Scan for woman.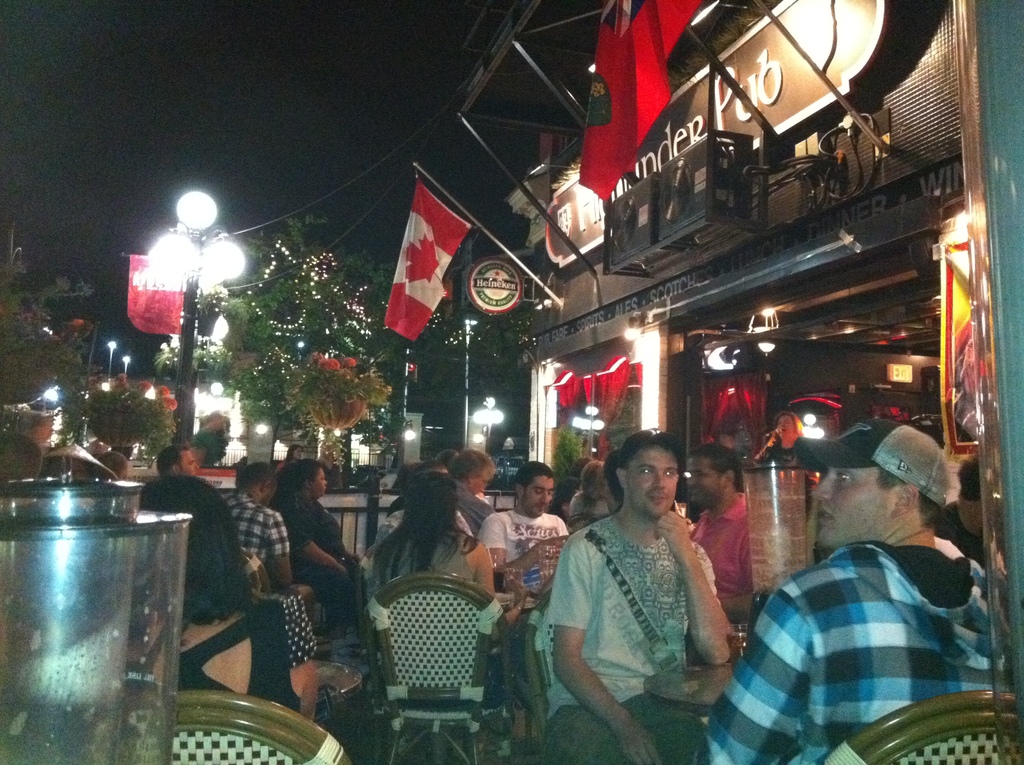
Scan result: {"x1": 751, "y1": 413, "x2": 812, "y2": 475}.
